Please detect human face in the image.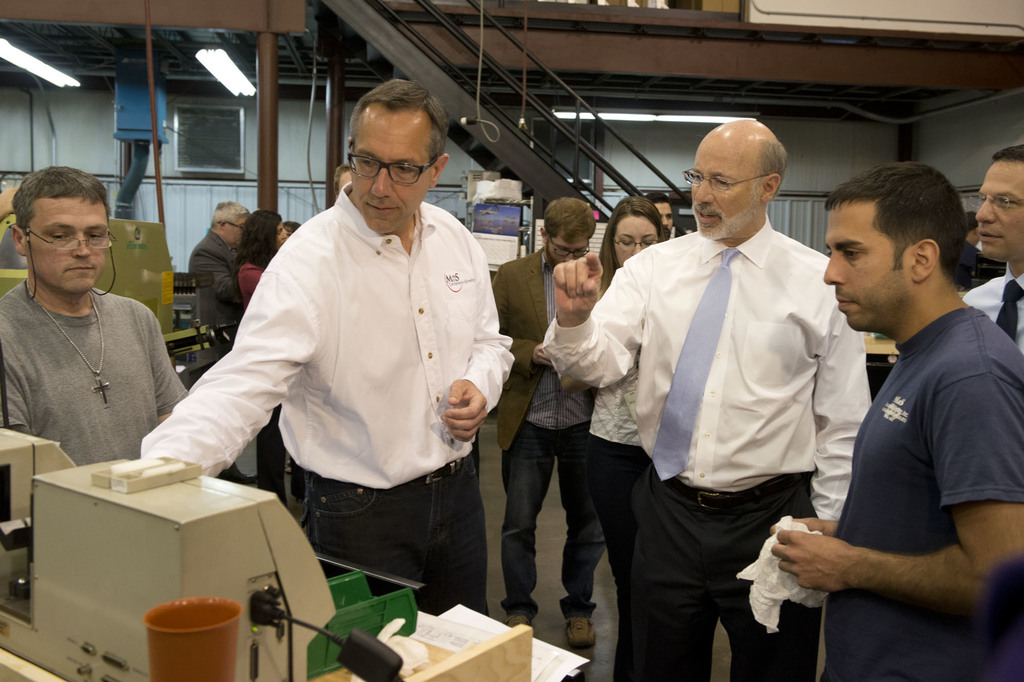
rect(824, 214, 897, 328).
